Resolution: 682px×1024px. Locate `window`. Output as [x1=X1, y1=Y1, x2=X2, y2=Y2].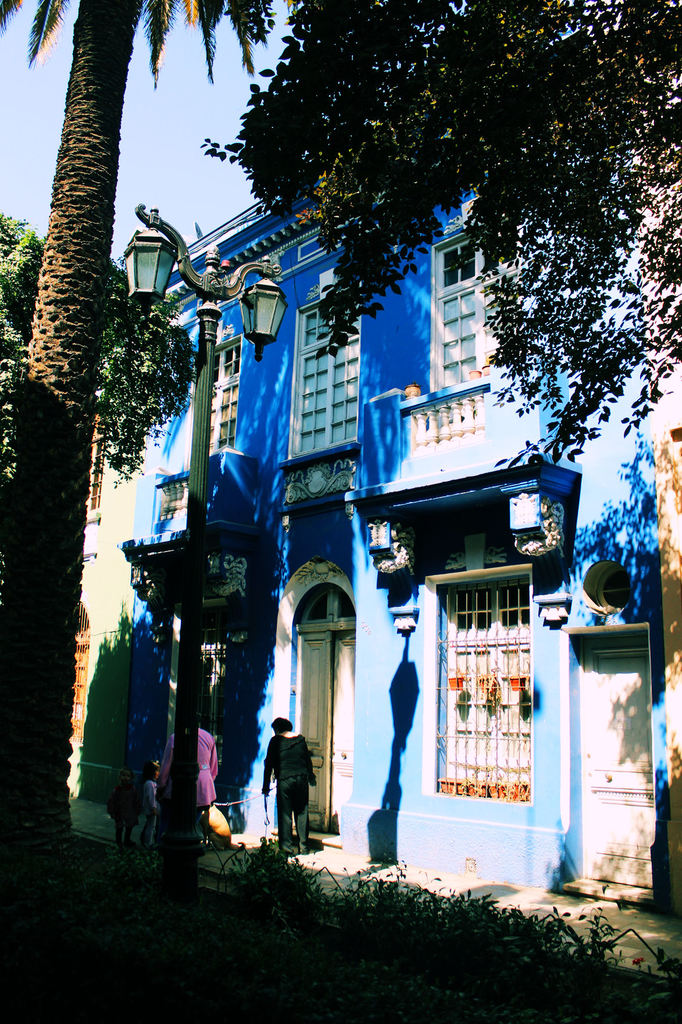
[x1=425, y1=565, x2=532, y2=802].
